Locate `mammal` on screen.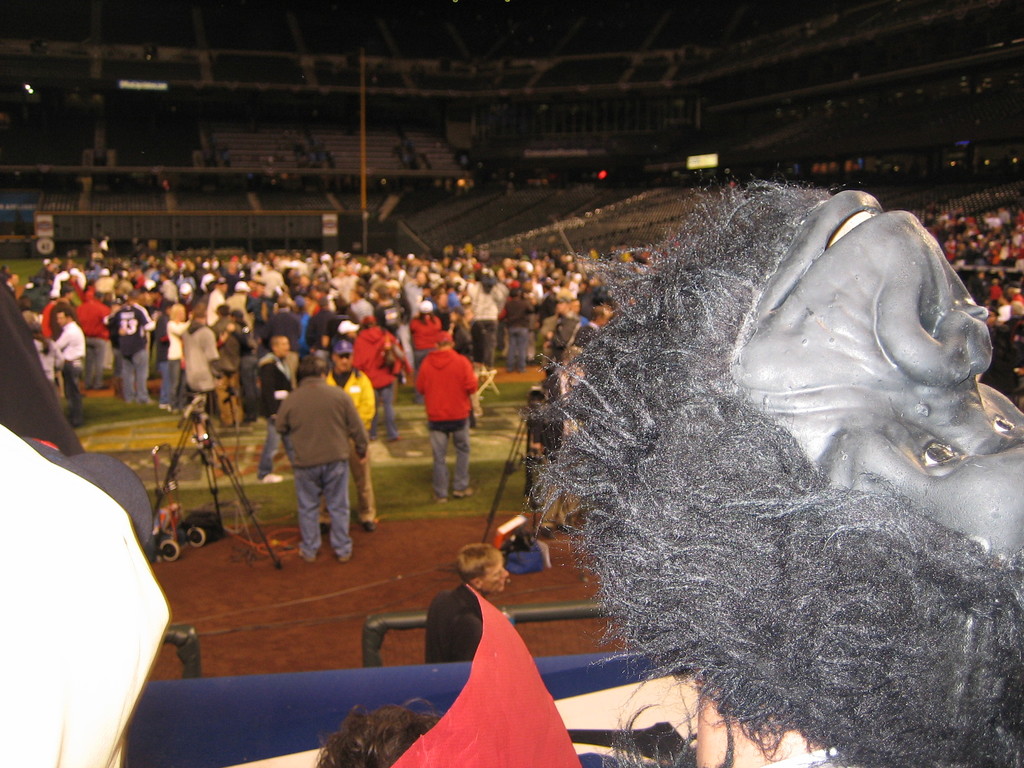
On screen at [left=429, top=543, right=502, bottom=666].
